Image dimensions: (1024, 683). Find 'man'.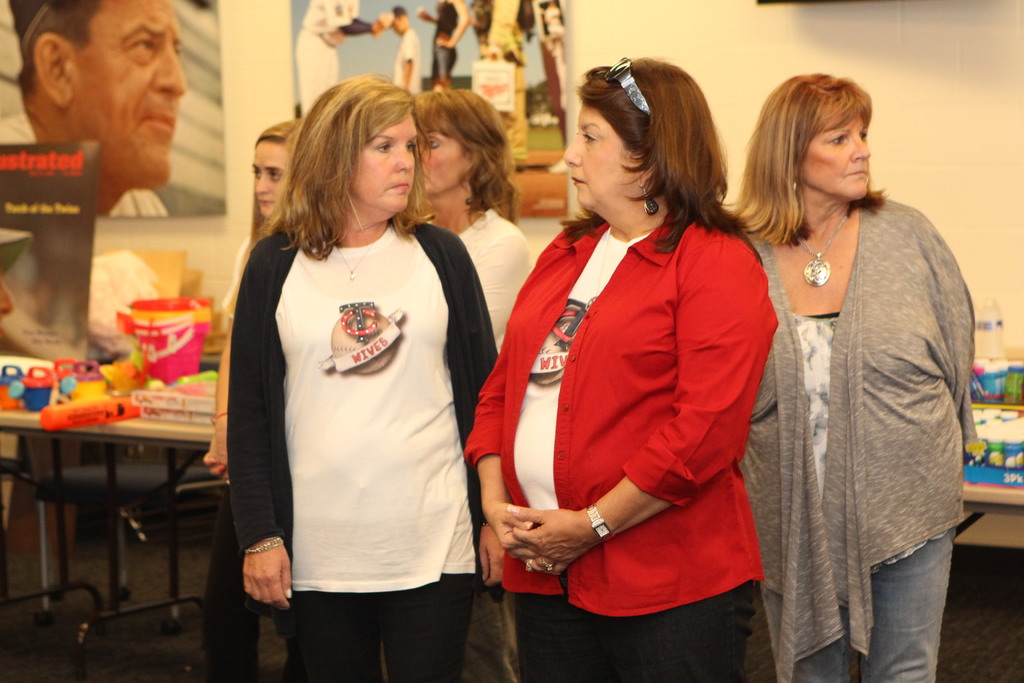
0 20 239 326.
